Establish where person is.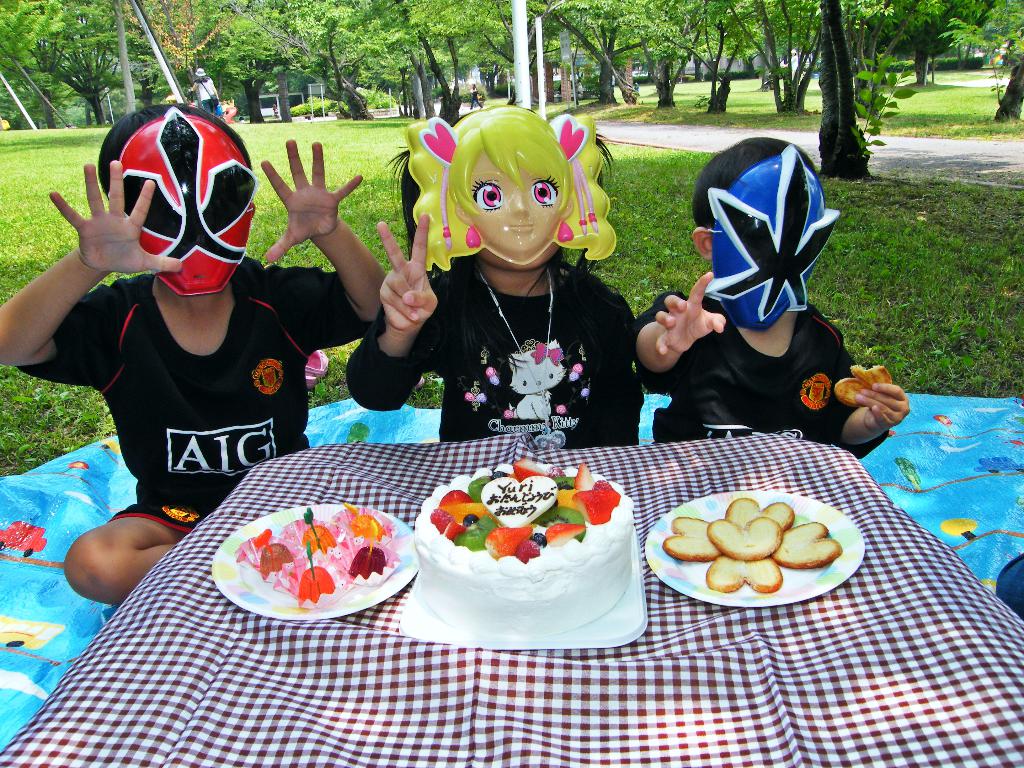
Established at (0,106,390,604).
